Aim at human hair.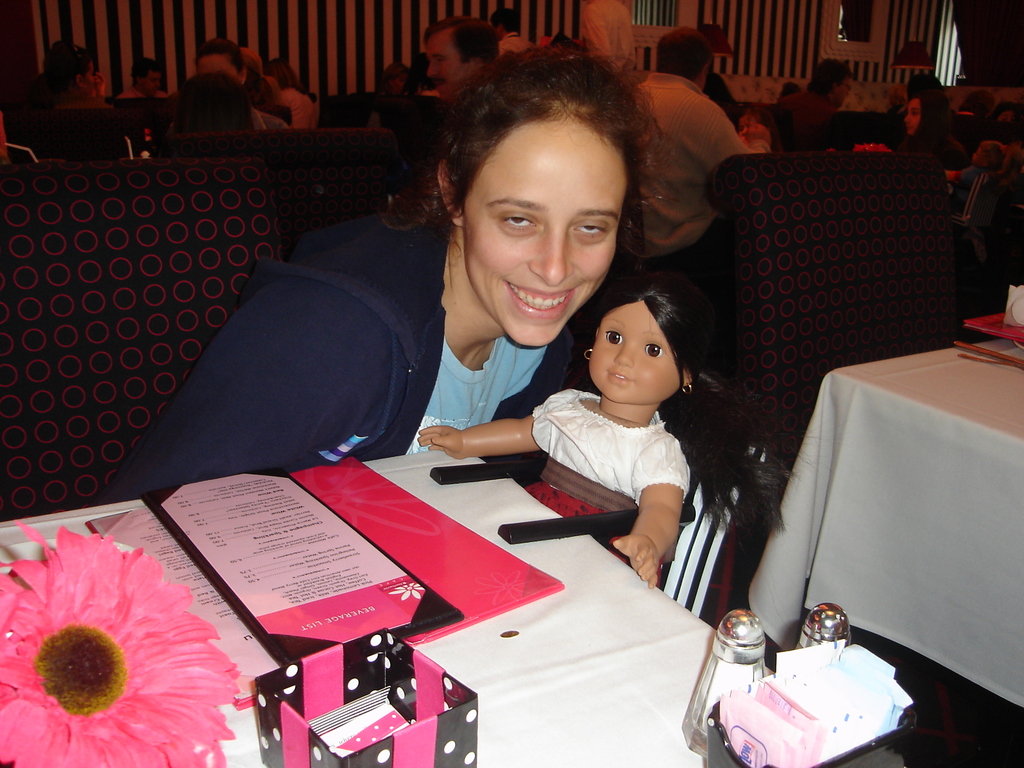
Aimed at locate(580, 0, 633, 59).
